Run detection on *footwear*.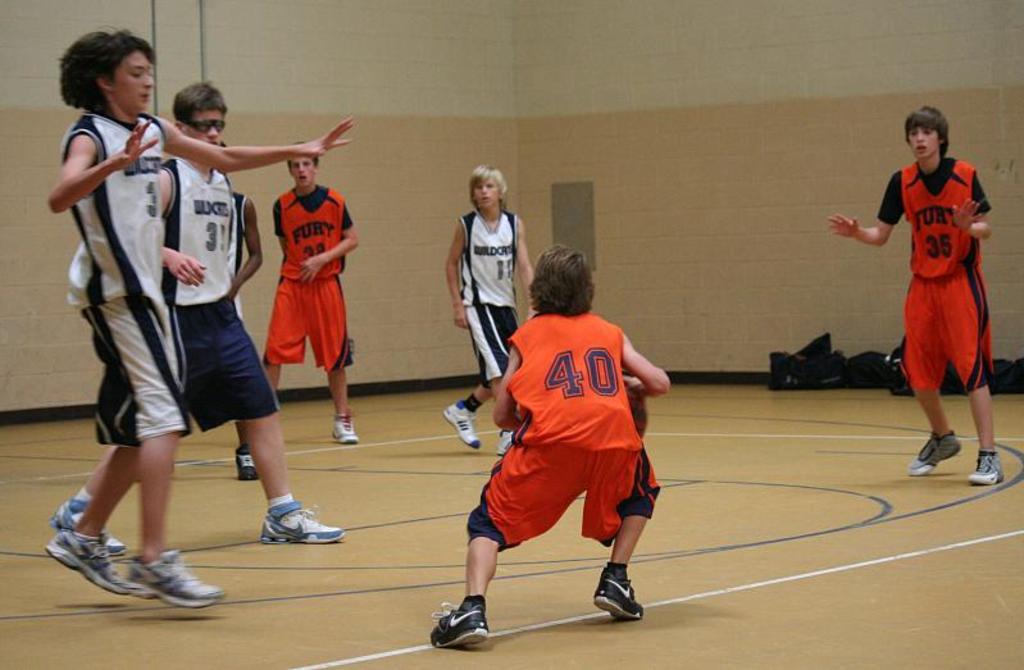
Result: 264,501,345,550.
